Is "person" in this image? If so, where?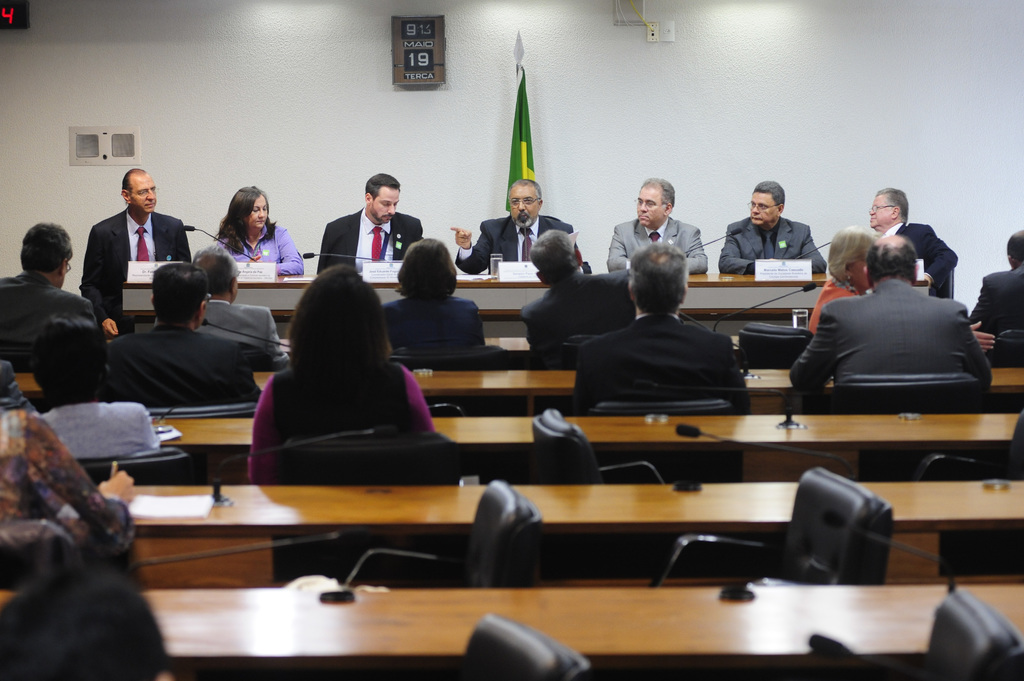
Yes, at 104:263:263:410.
